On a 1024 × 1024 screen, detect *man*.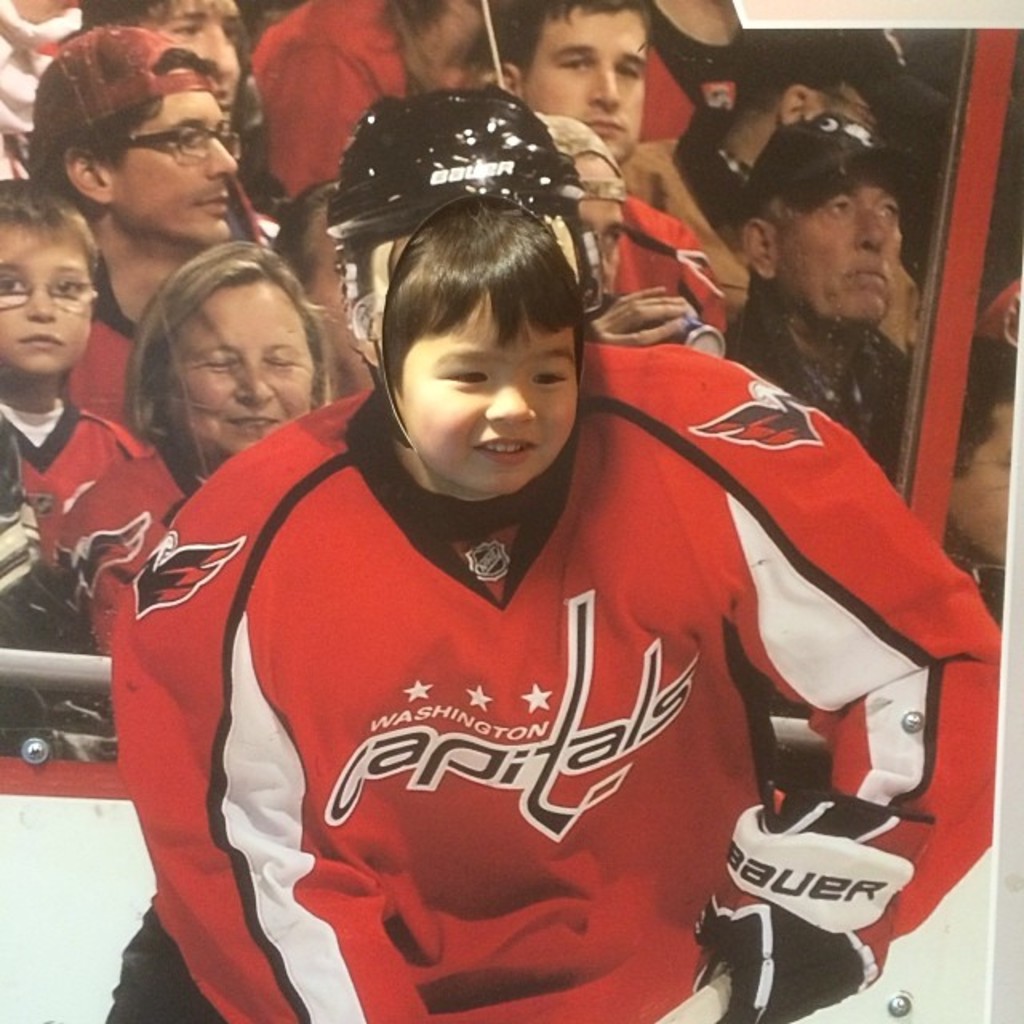
select_region(534, 114, 710, 363).
